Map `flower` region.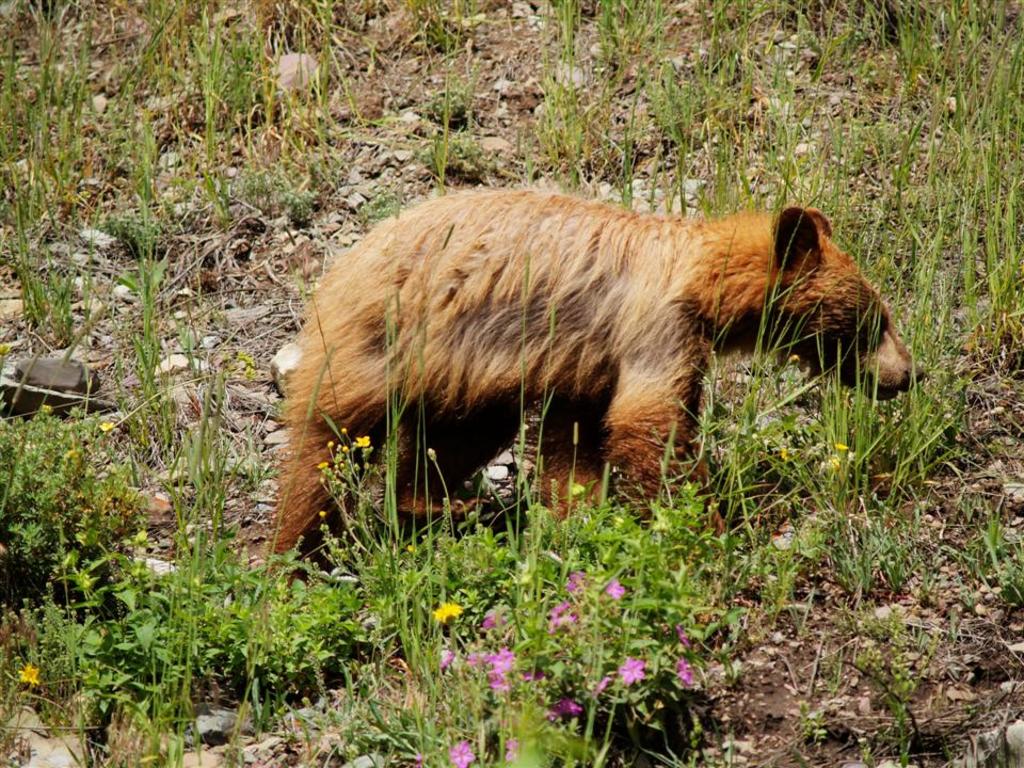
Mapped to left=19, top=665, right=36, bottom=684.
